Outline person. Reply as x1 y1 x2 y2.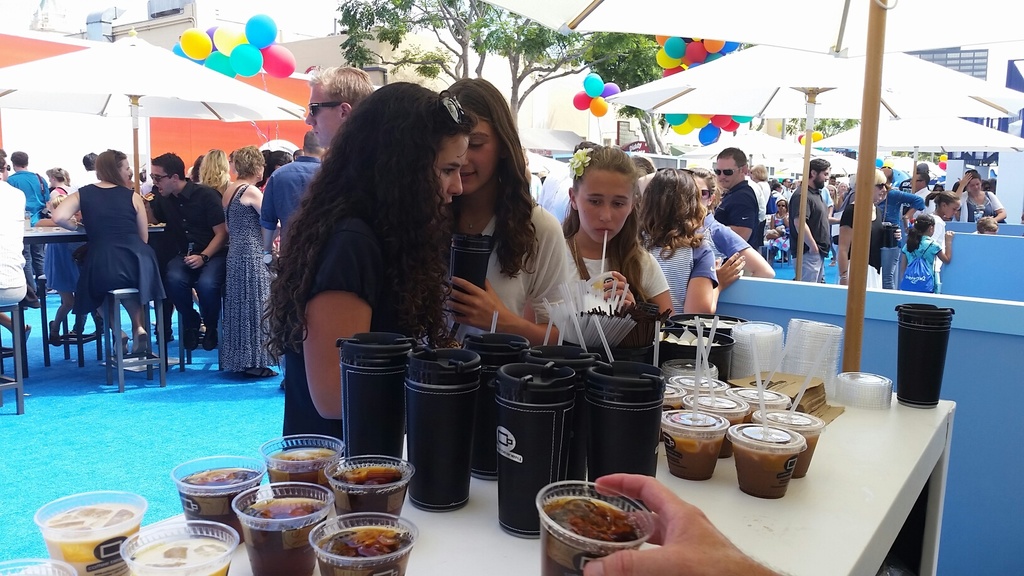
262 133 321 254.
